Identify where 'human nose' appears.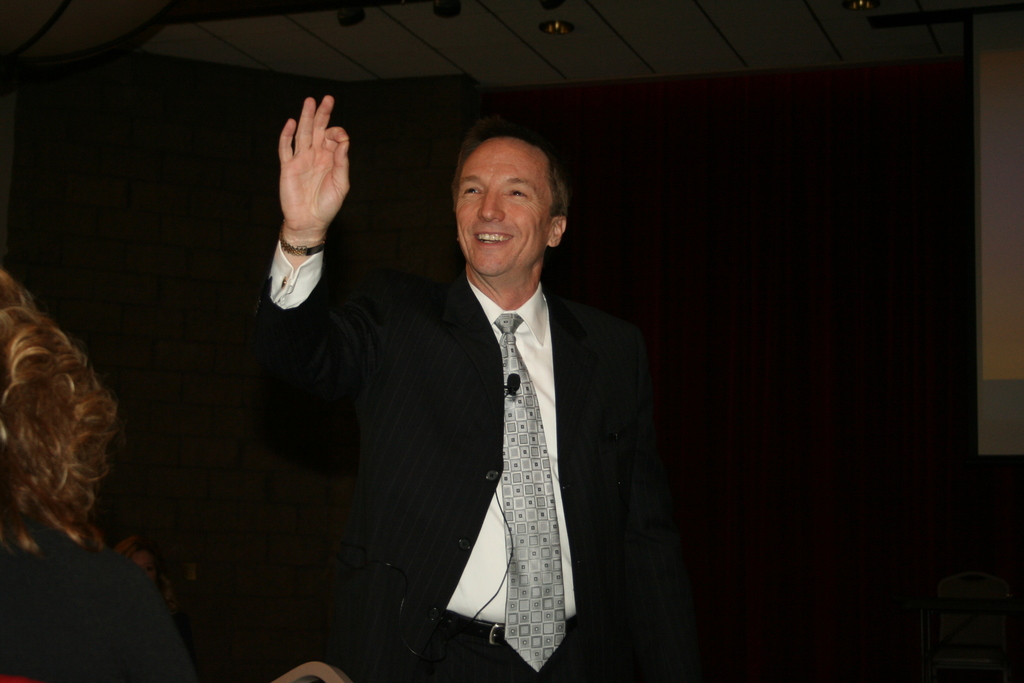
Appears at [479, 189, 506, 224].
